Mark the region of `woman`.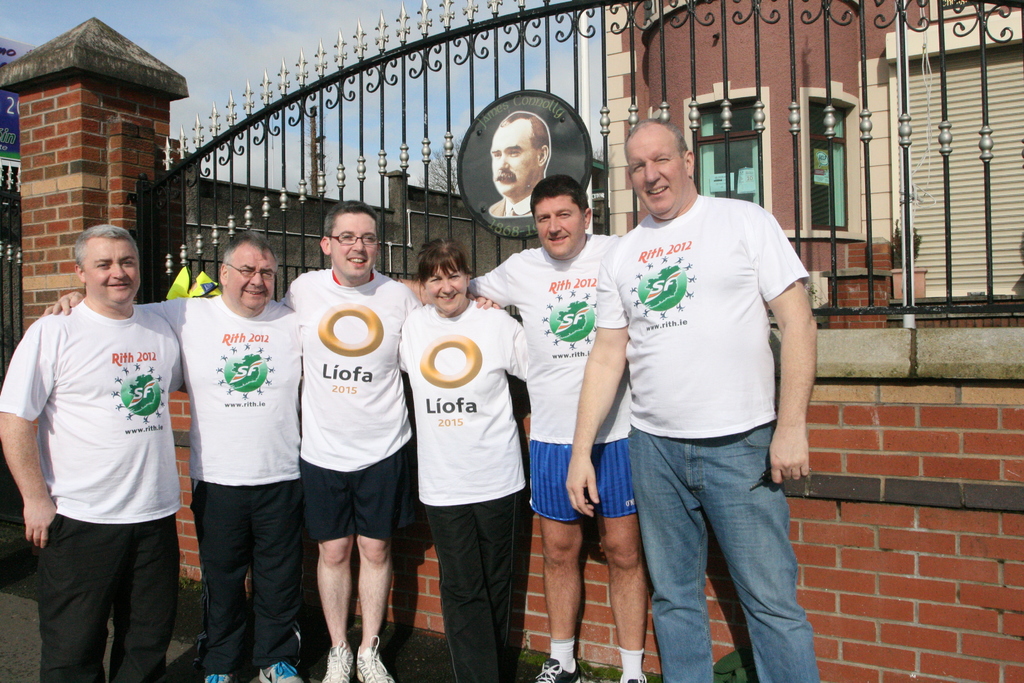
Region: 387/238/536/682.
